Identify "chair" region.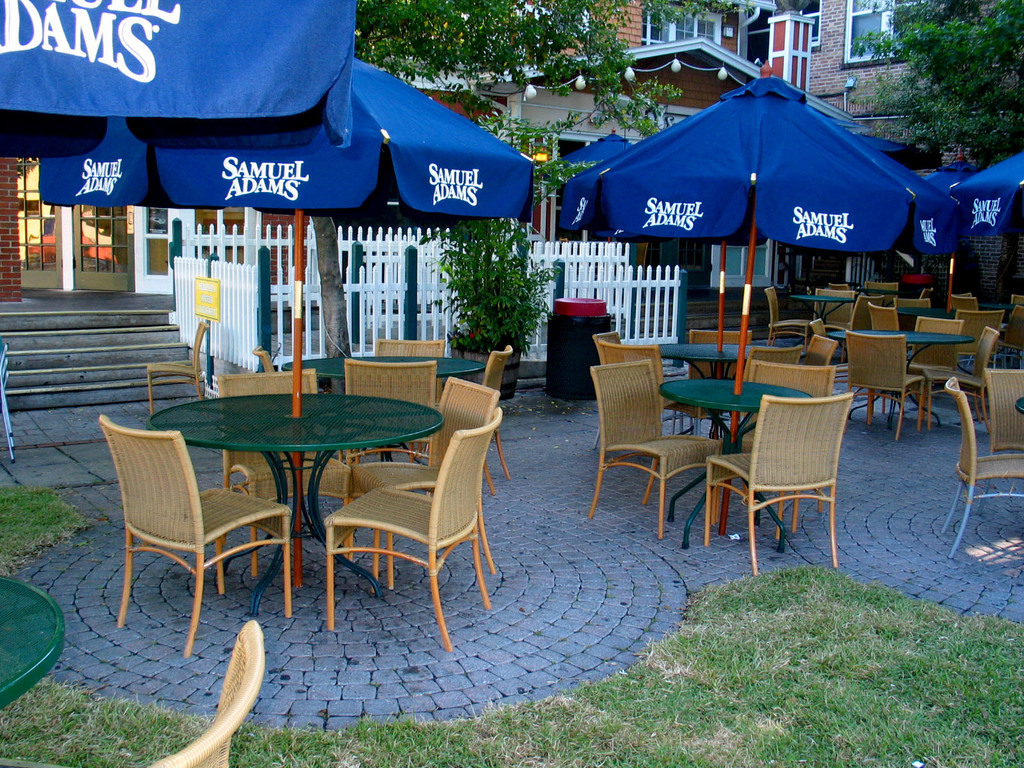
Region: [x1=591, y1=360, x2=726, y2=543].
